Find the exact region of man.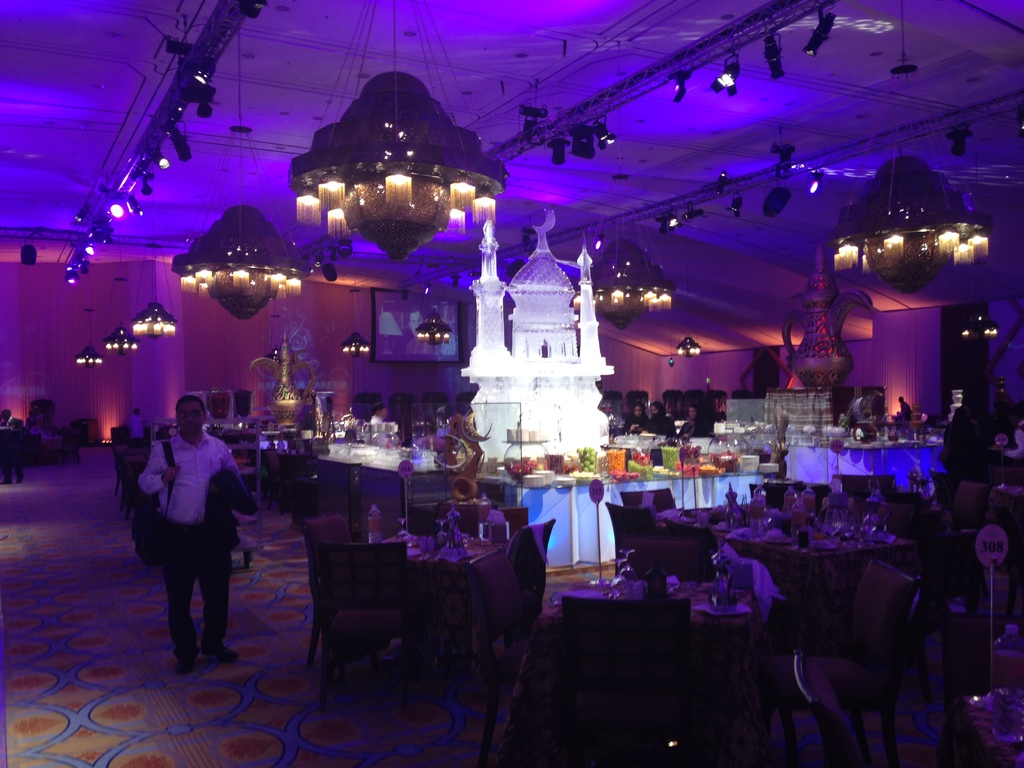
Exact region: <region>0, 410, 25, 484</region>.
